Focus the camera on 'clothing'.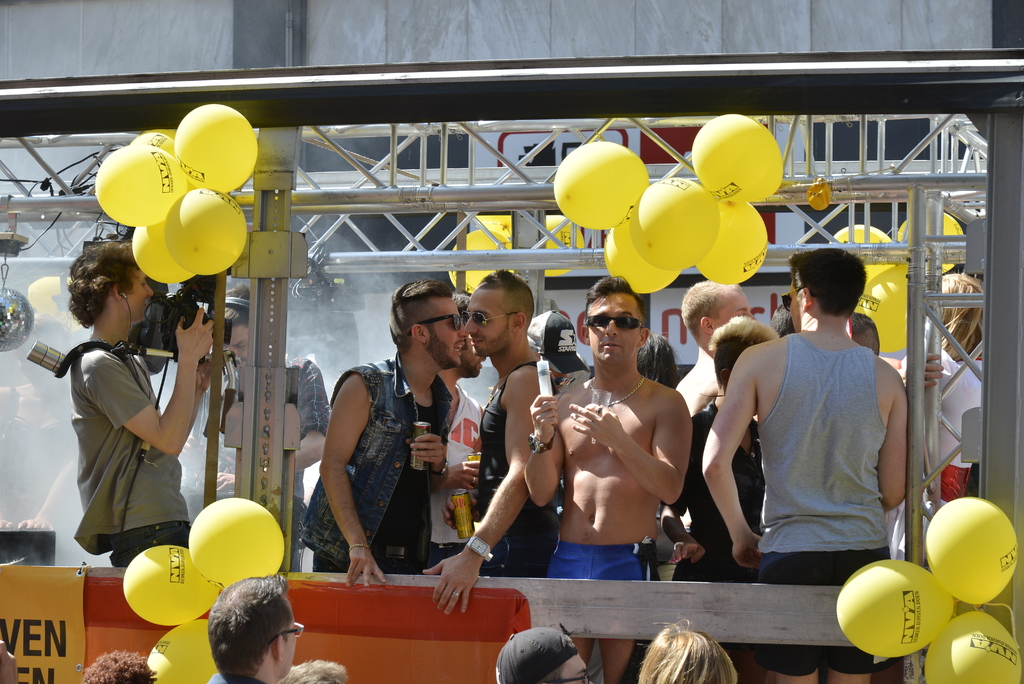
Focus region: (x1=736, y1=303, x2=914, y2=589).
